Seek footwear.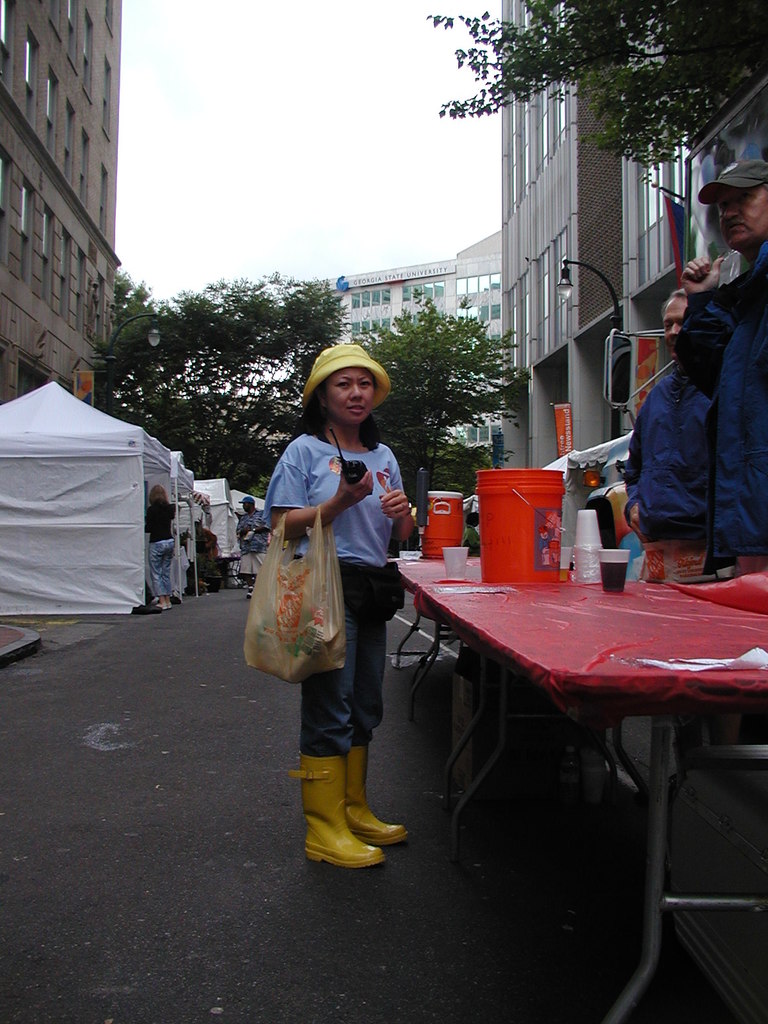
x1=347, y1=748, x2=406, y2=847.
